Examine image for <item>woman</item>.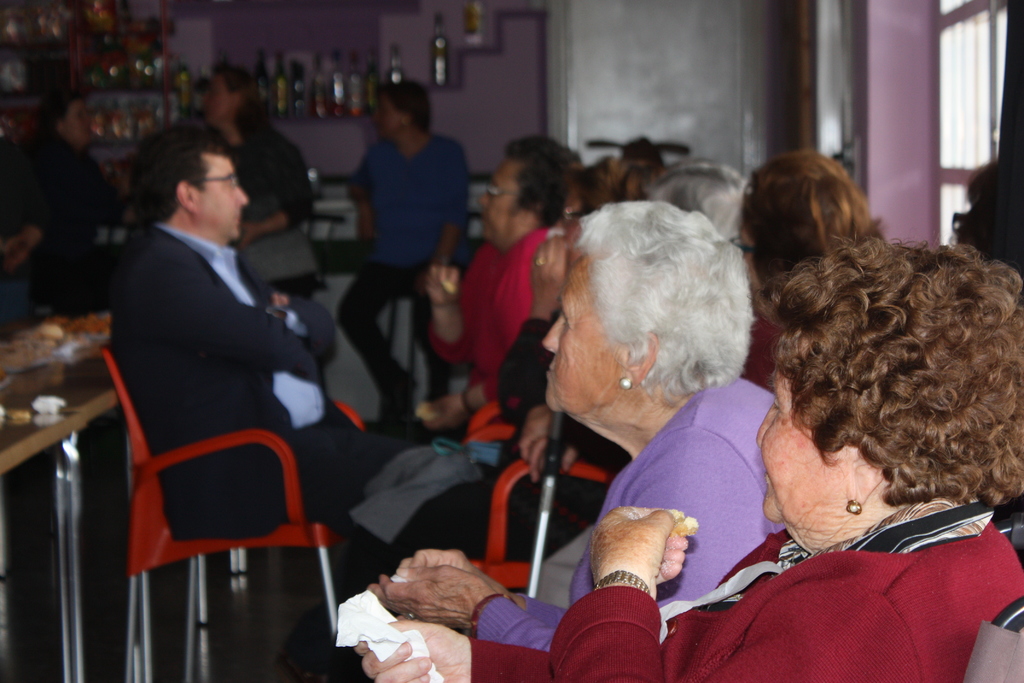
Examination result: crop(346, 126, 598, 543).
